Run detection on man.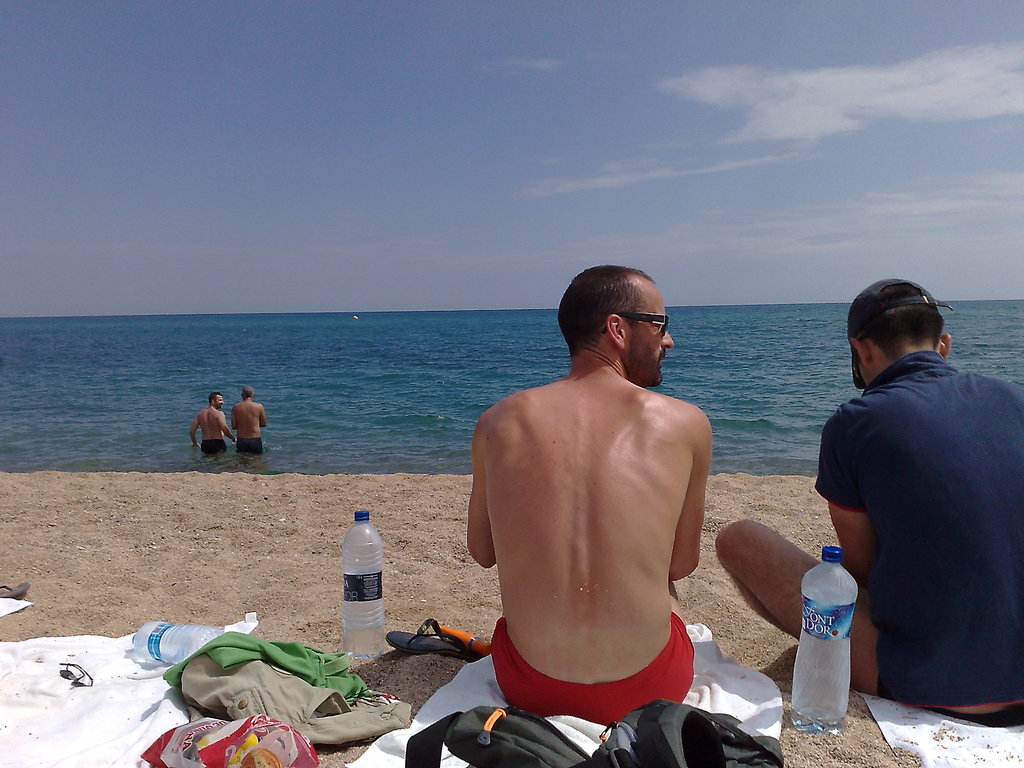
Result: detection(715, 278, 1023, 728).
